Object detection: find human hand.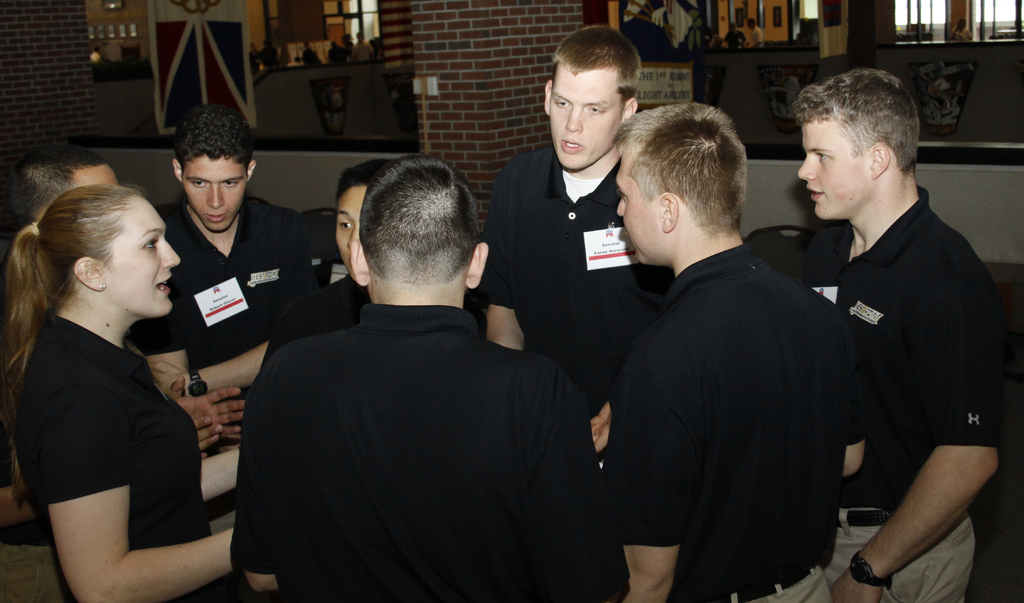
BBox(589, 400, 610, 456).
